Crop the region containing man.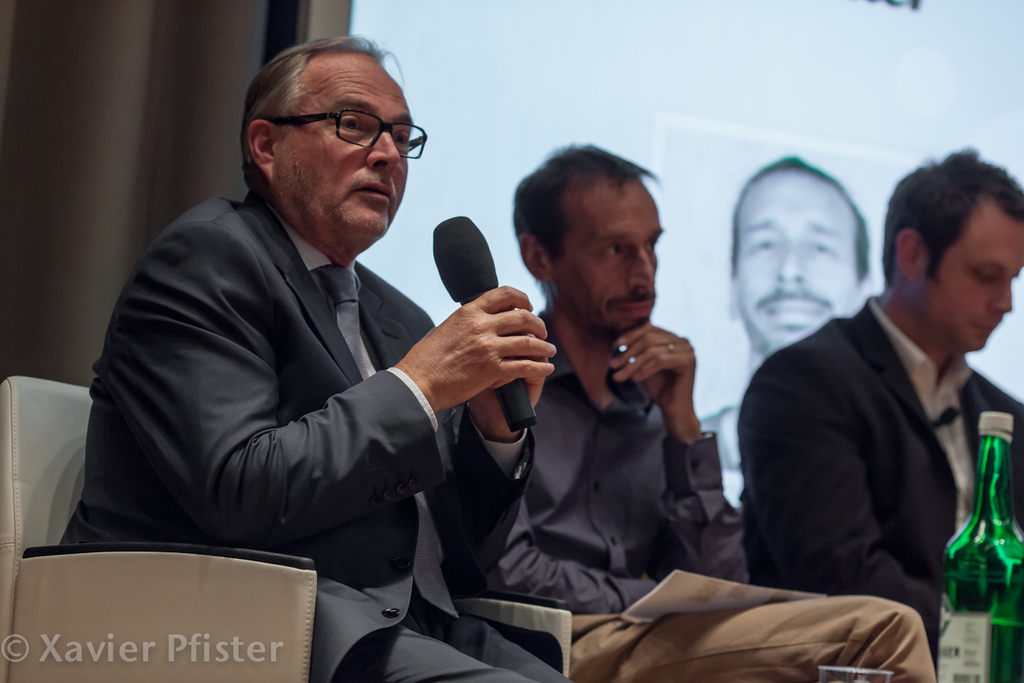
Crop region: bbox=(695, 155, 878, 504).
